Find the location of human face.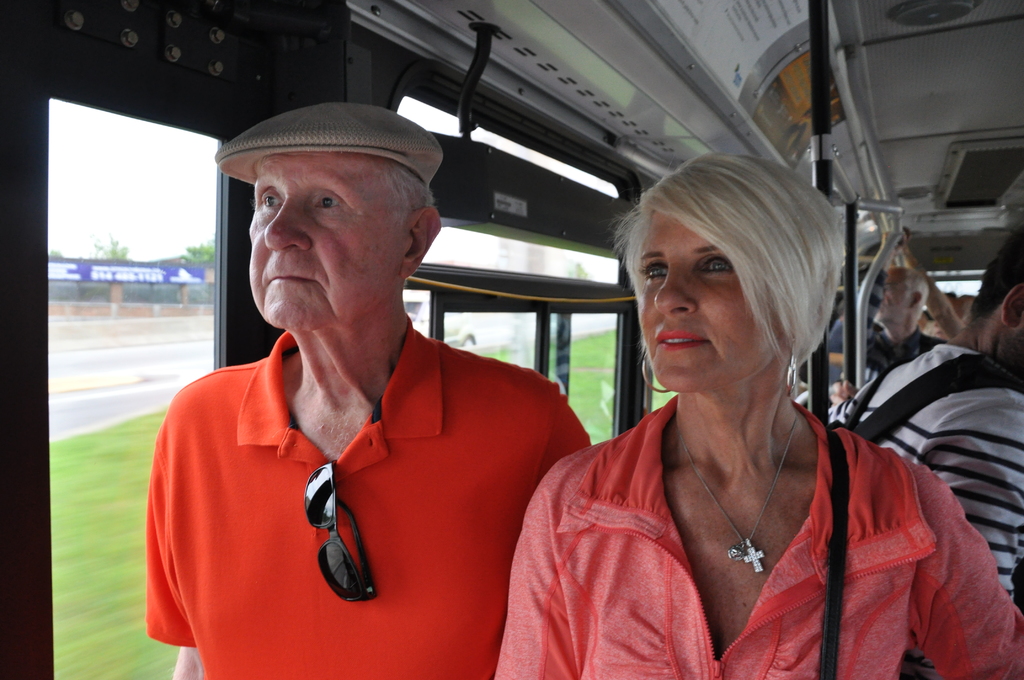
Location: l=636, t=202, r=776, b=390.
